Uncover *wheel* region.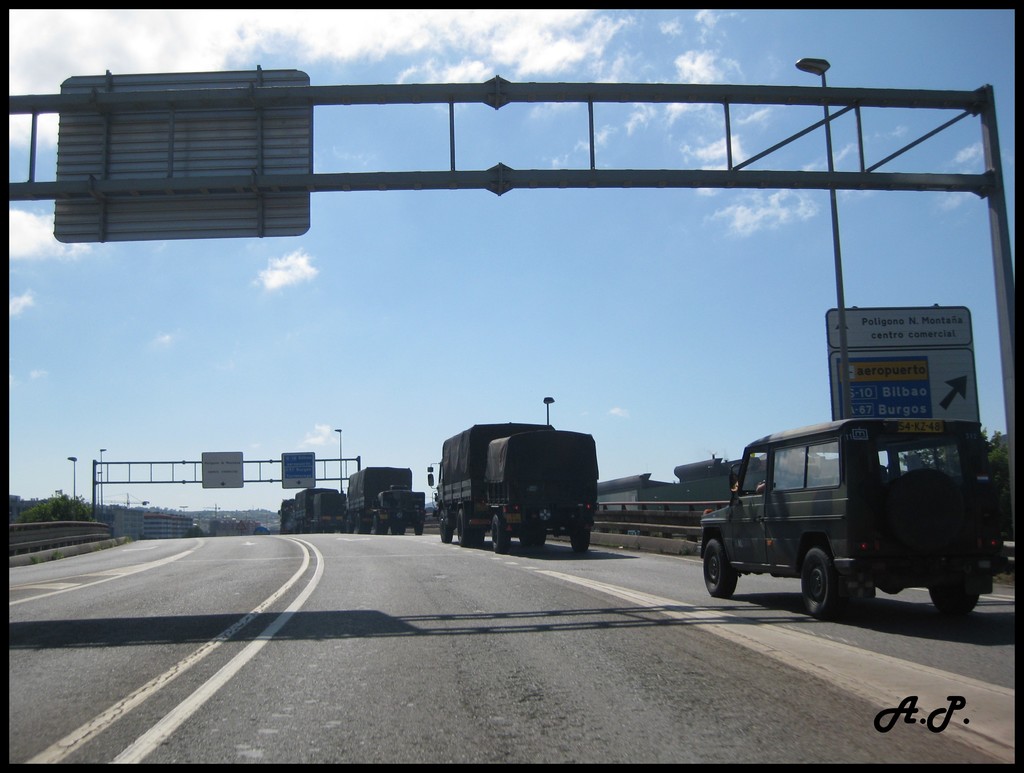
Uncovered: (left=374, top=516, right=385, bottom=534).
